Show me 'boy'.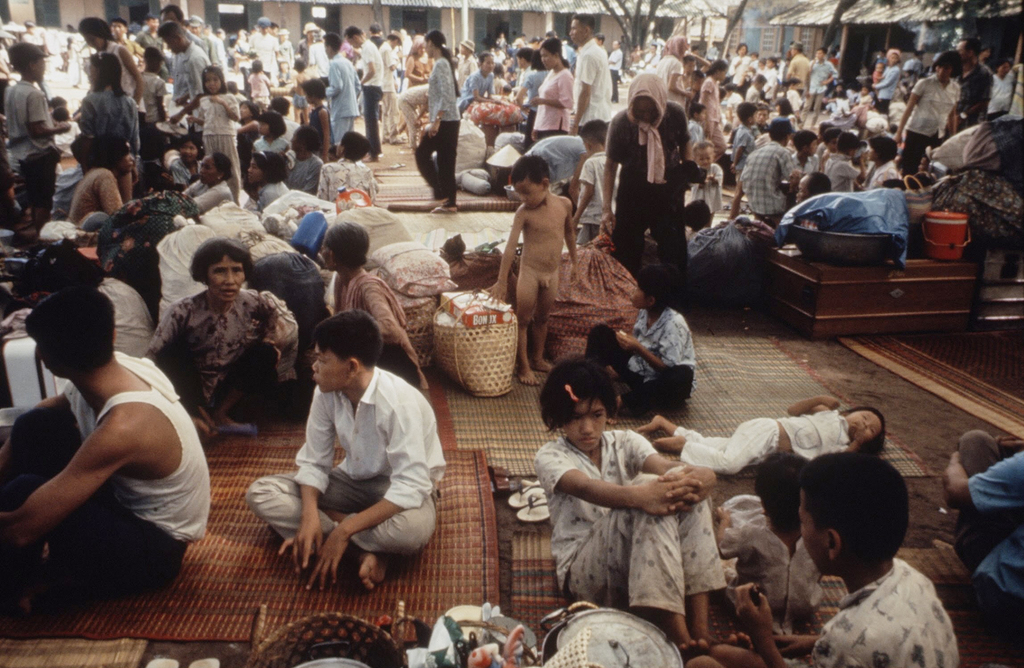
'boy' is here: {"x1": 828, "y1": 130, "x2": 866, "y2": 192}.
